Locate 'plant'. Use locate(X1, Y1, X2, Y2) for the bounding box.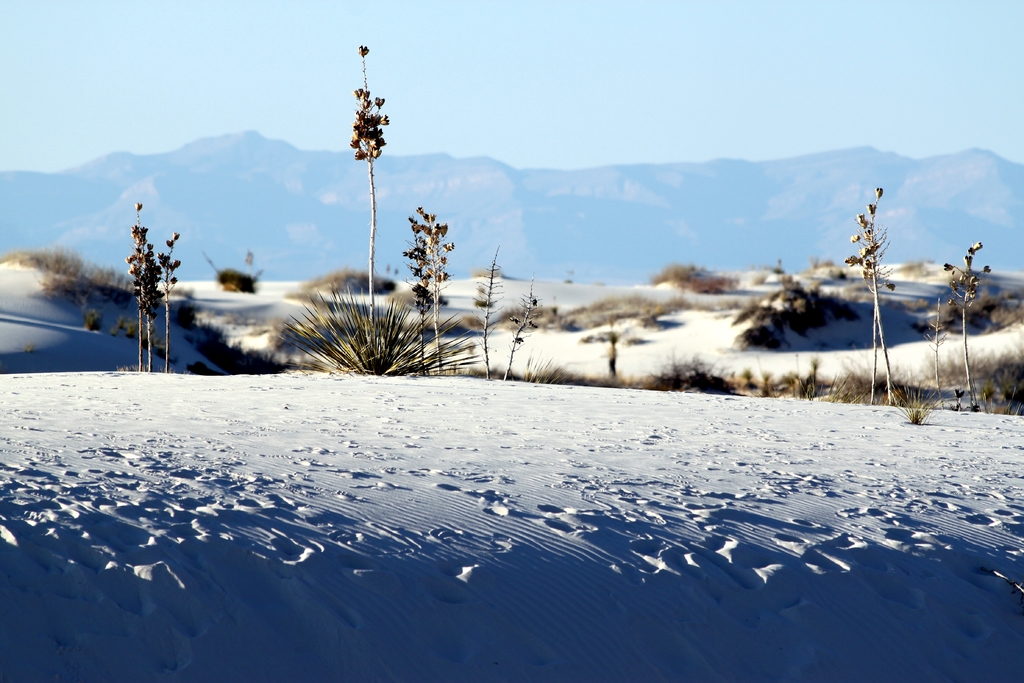
locate(910, 230, 995, 411).
